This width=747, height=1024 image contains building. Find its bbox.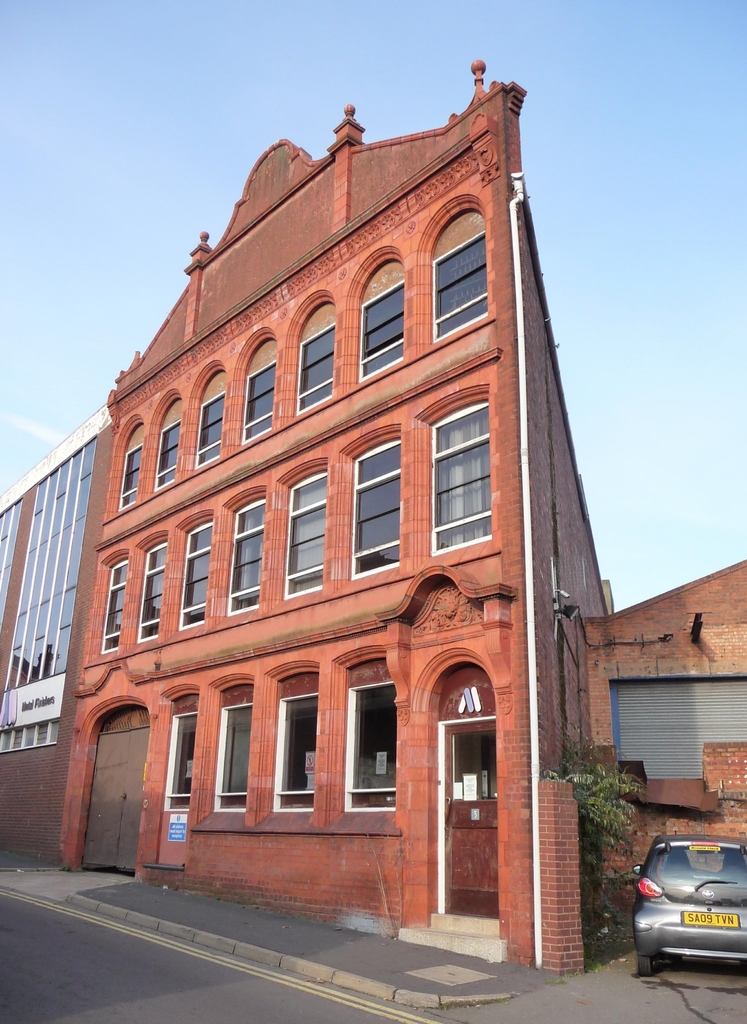
select_region(55, 59, 615, 963).
